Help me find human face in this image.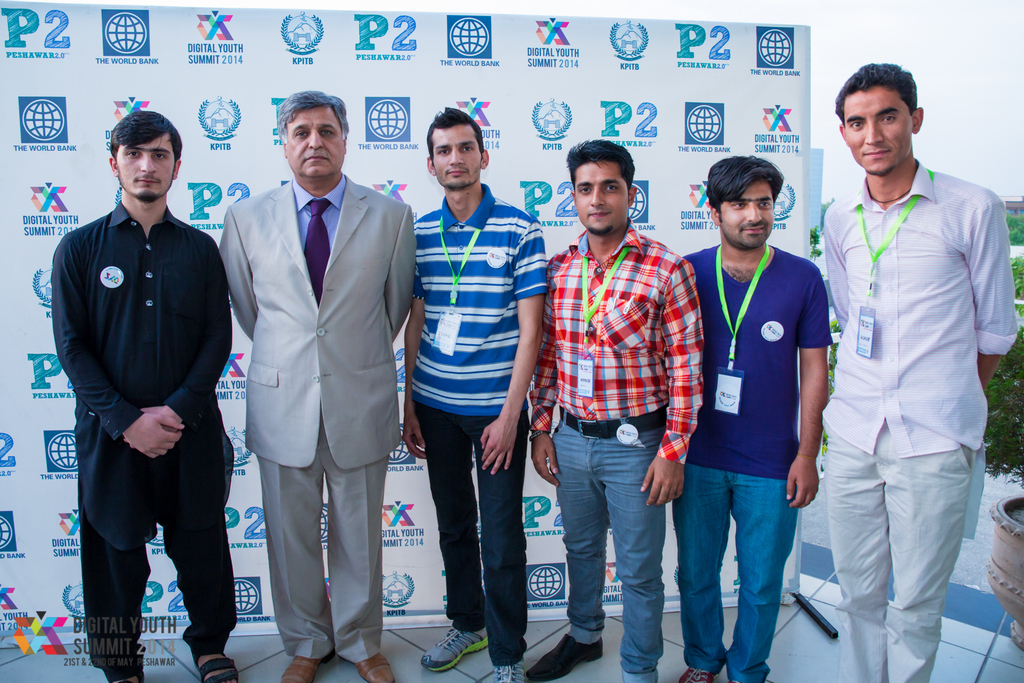
Found it: 844, 92, 913, 176.
